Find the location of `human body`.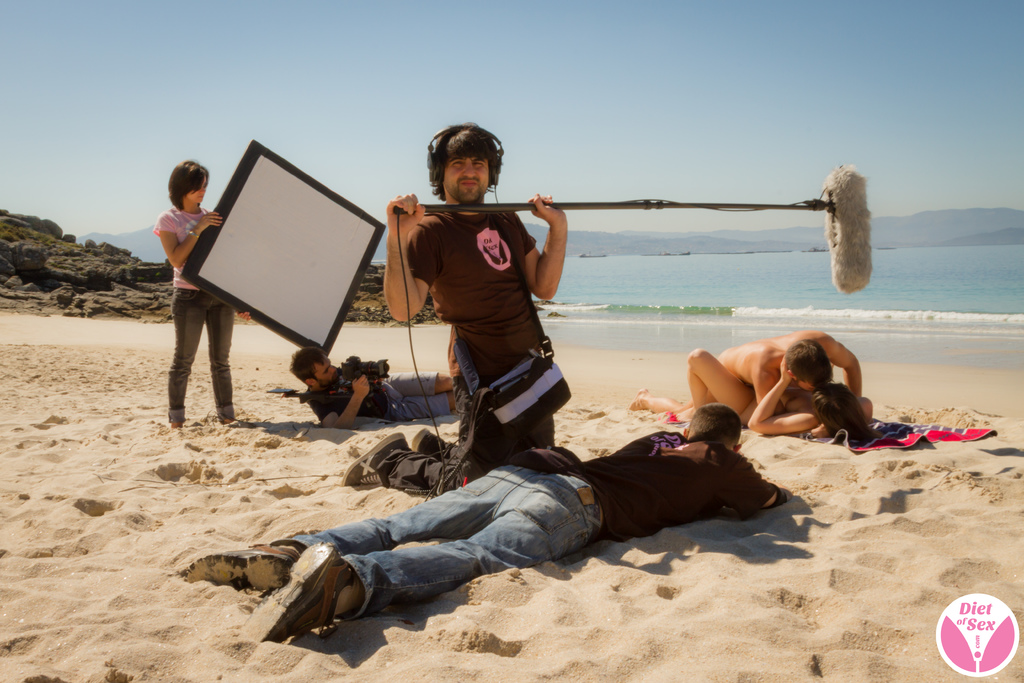
Location: [left=364, top=126, right=597, bottom=560].
